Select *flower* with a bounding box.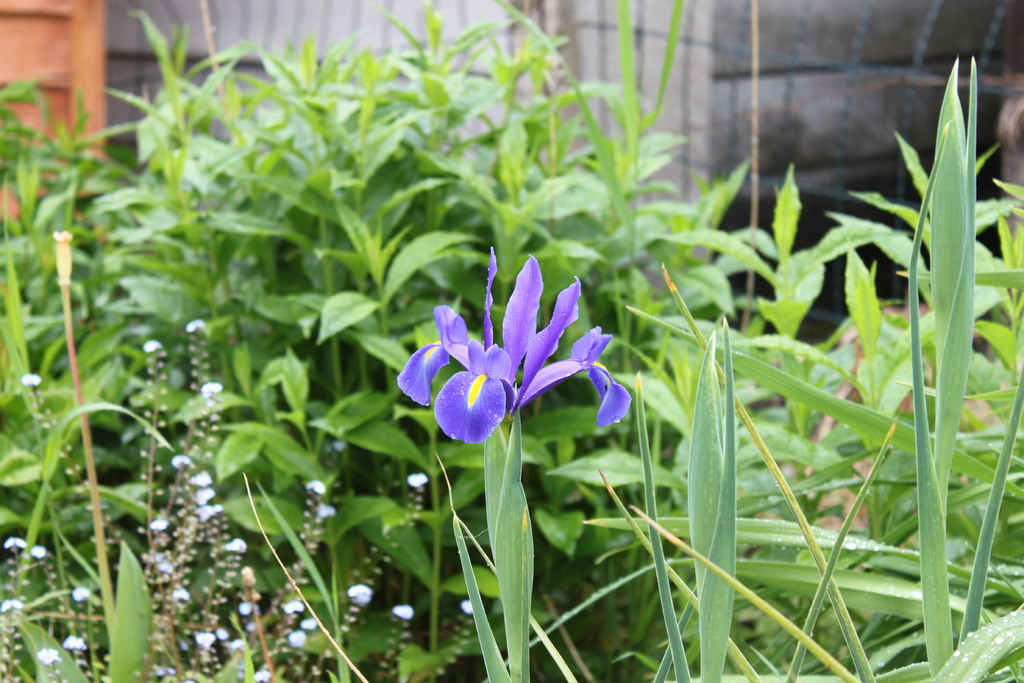
box(141, 340, 165, 352).
